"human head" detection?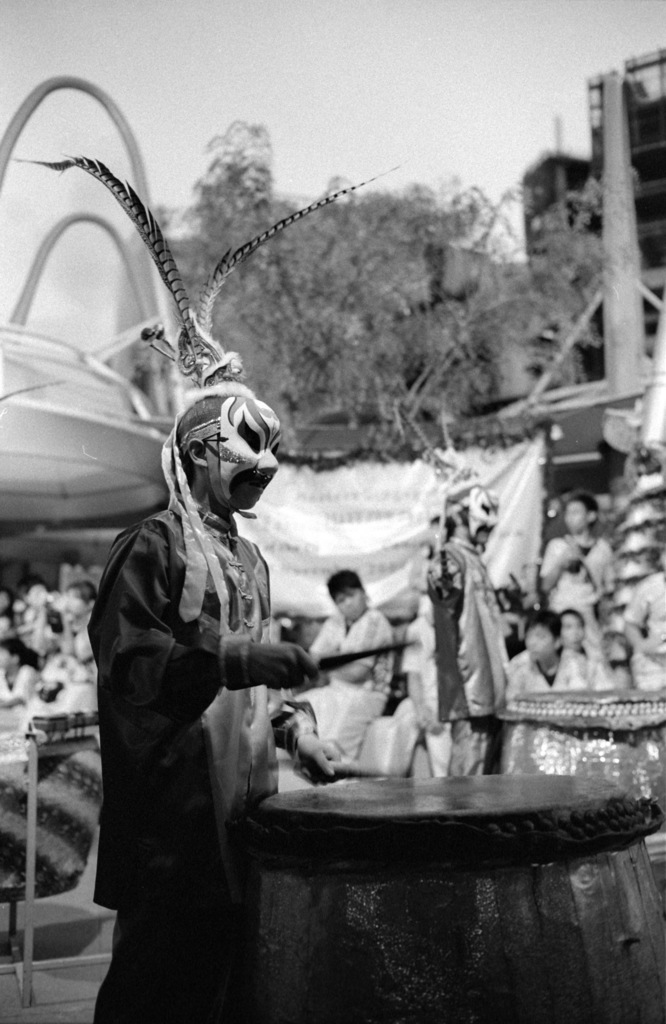
region(60, 580, 106, 616)
